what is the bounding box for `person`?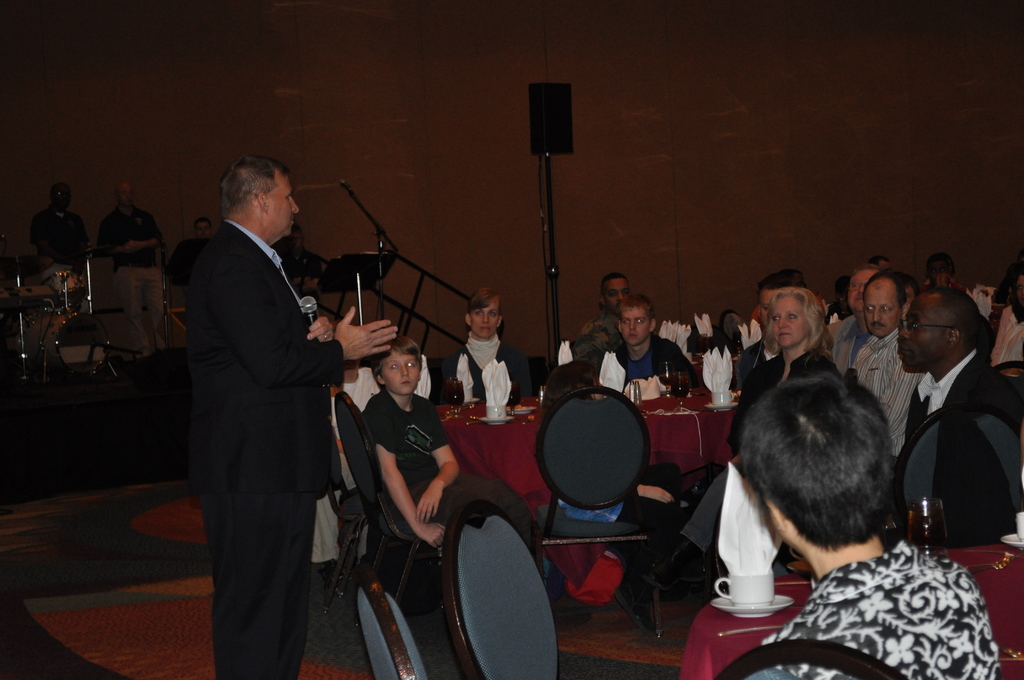
x1=187, y1=133, x2=365, y2=679.
